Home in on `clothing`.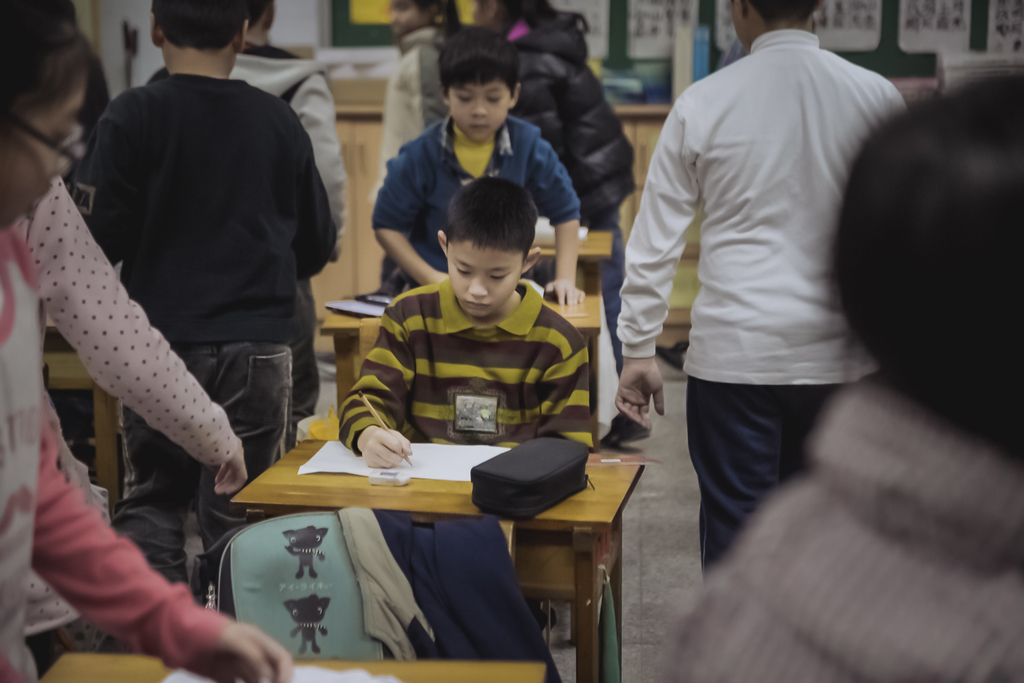
Homed in at bbox(368, 114, 580, 288).
